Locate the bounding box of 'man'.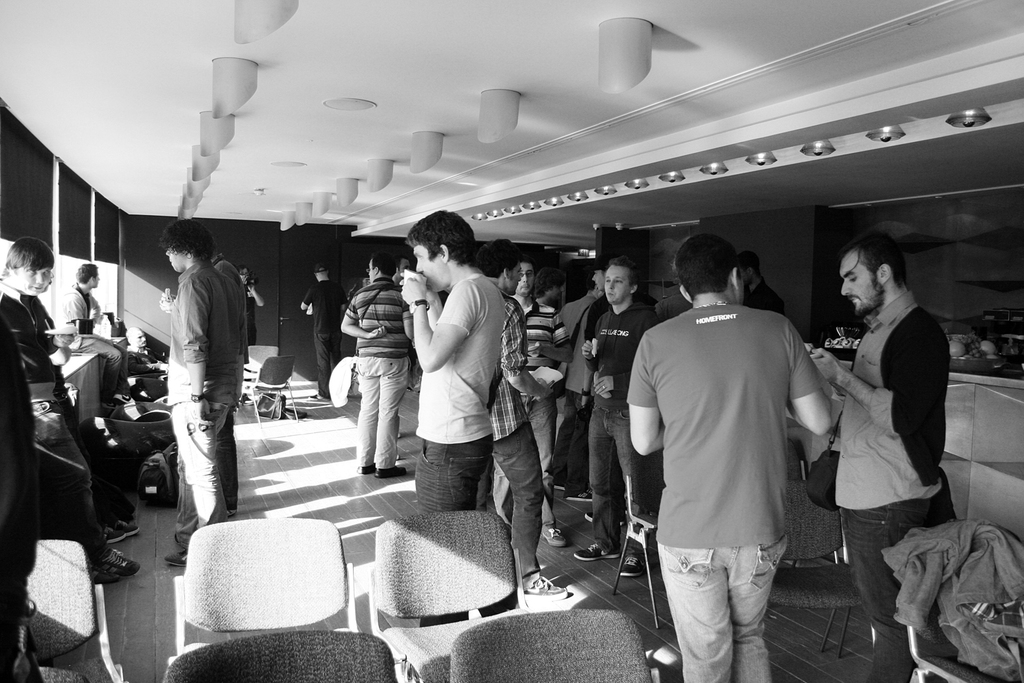
Bounding box: 207 236 246 515.
